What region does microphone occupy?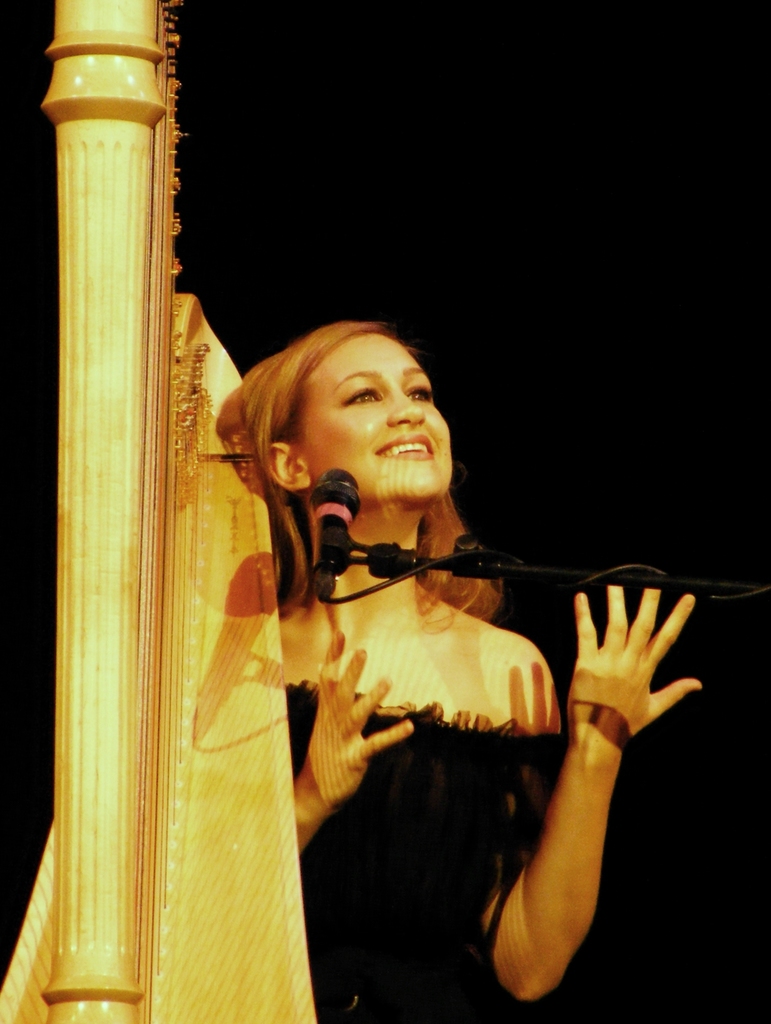
bbox=(303, 464, 367, 586).
